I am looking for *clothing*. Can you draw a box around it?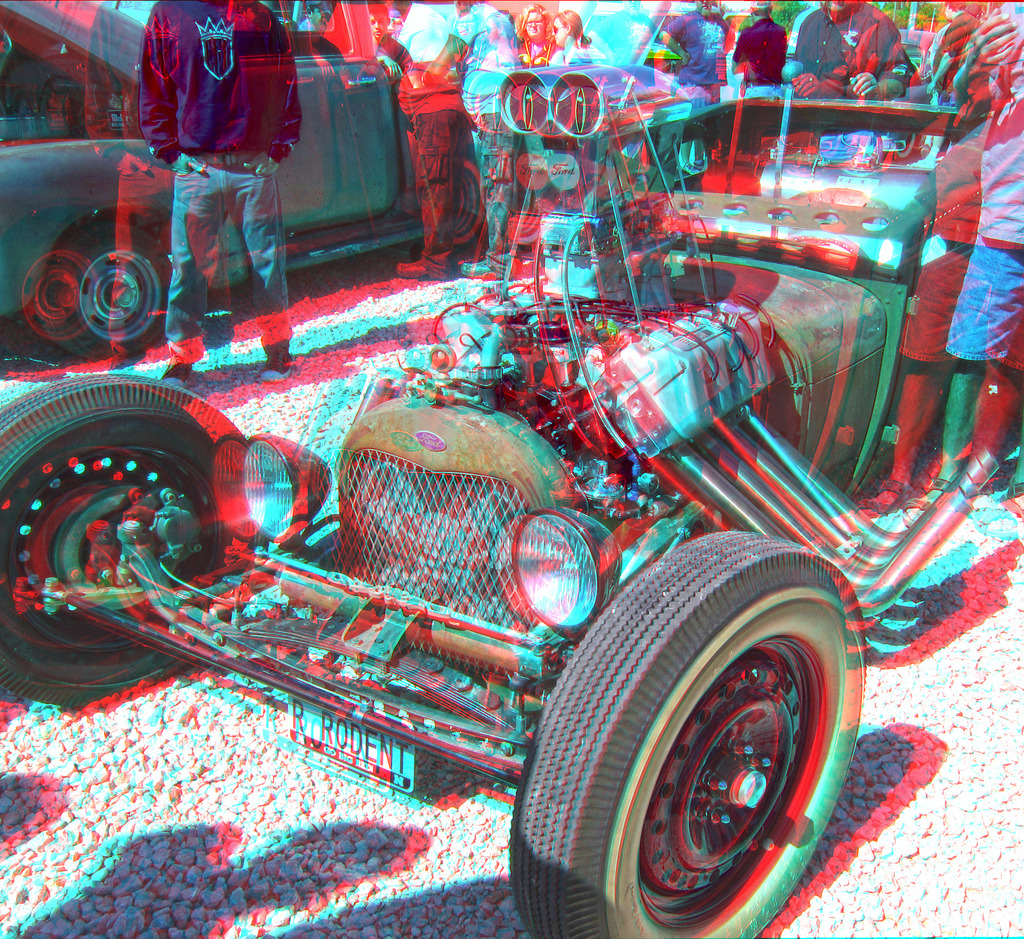
Sure, the bounding box is detection(400, 29, 482, 186).
